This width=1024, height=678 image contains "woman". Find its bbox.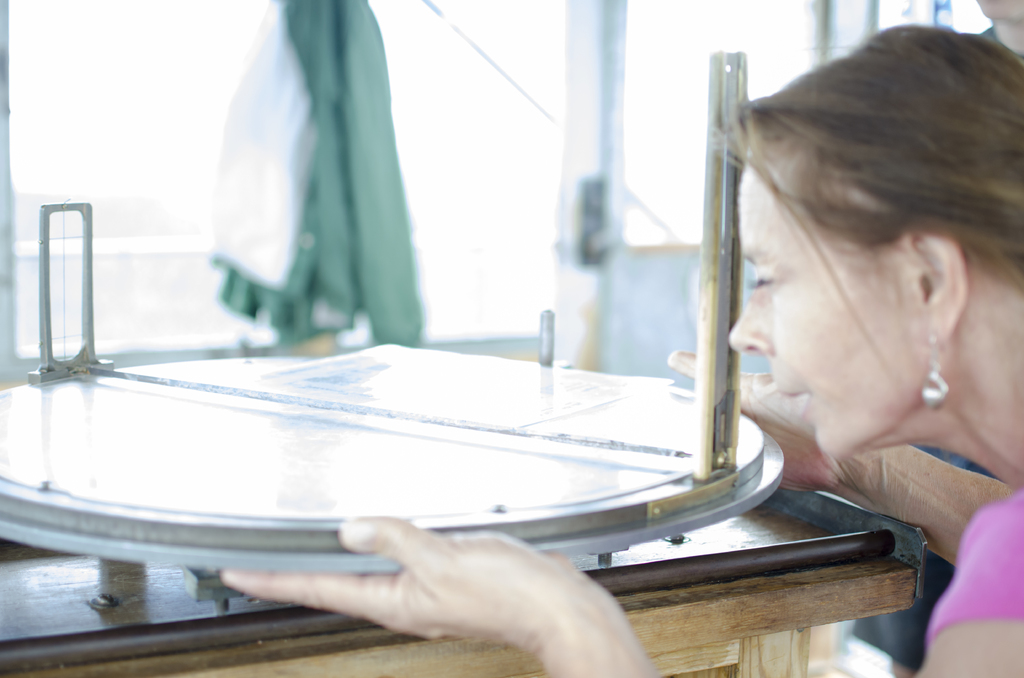
(216,26,1023,677).
